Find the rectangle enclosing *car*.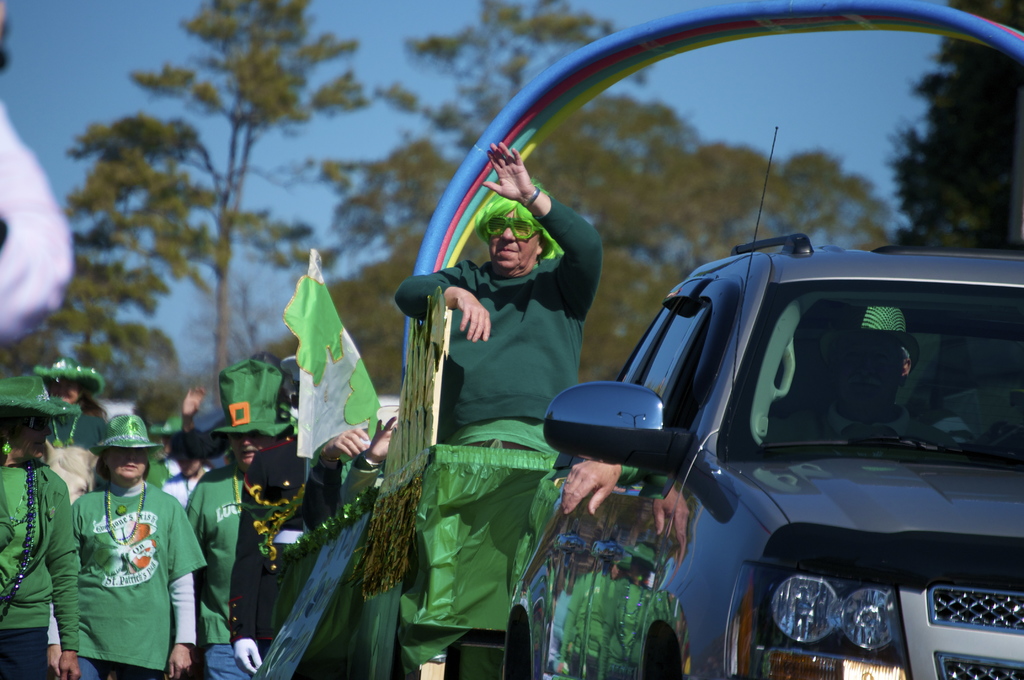
(x1=616, y1=122, x2=1023, y2=679).
